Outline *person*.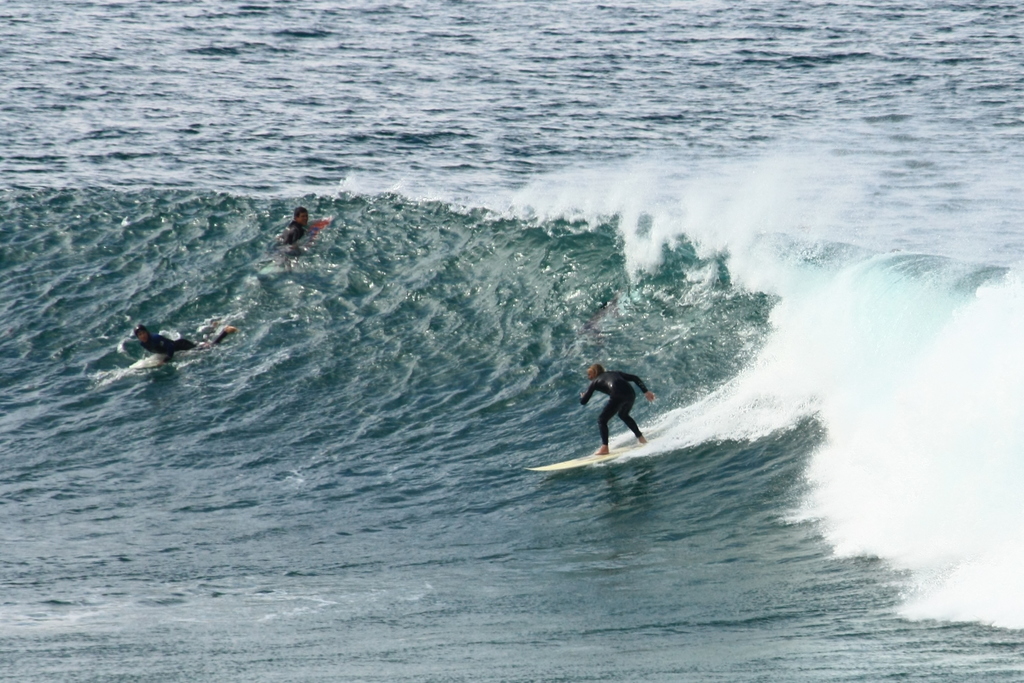
Outline: {"x1": 576, "y1": 356, "x2": 658, "y2": 464}.
